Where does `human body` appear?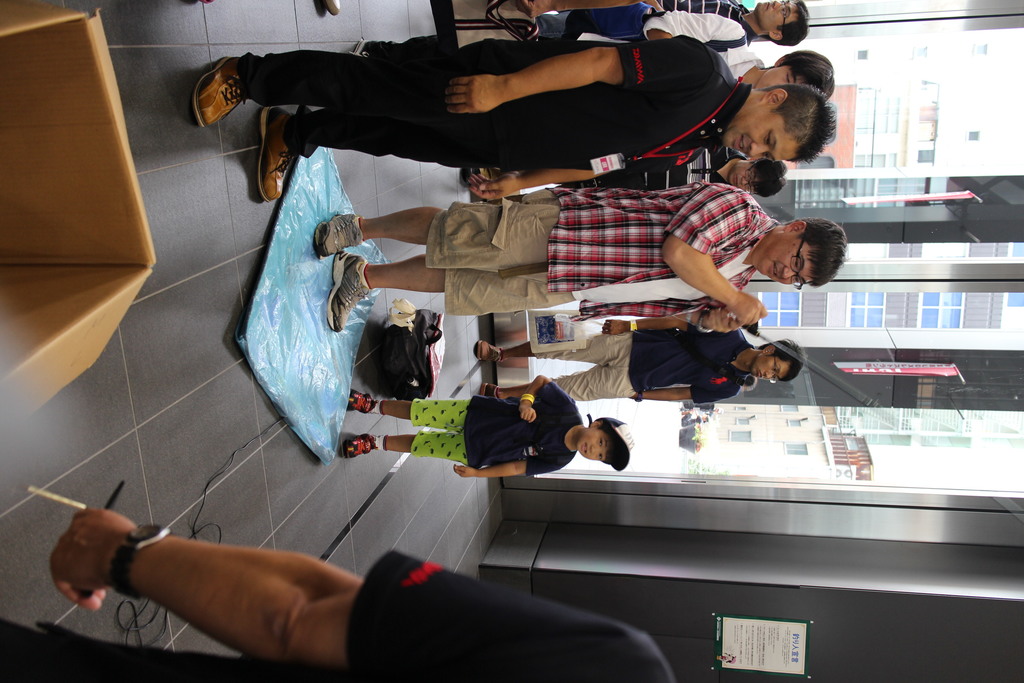
Appears at [562,305,760,333].
